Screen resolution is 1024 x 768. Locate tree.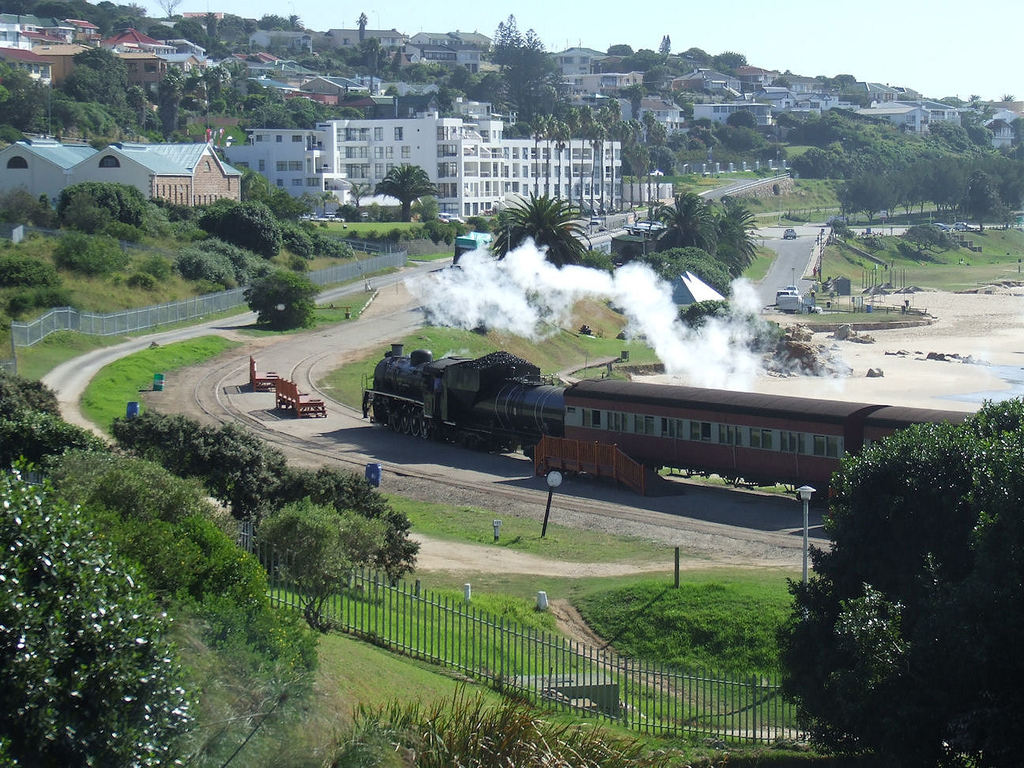
BBox(660, 32, 672, 58).
